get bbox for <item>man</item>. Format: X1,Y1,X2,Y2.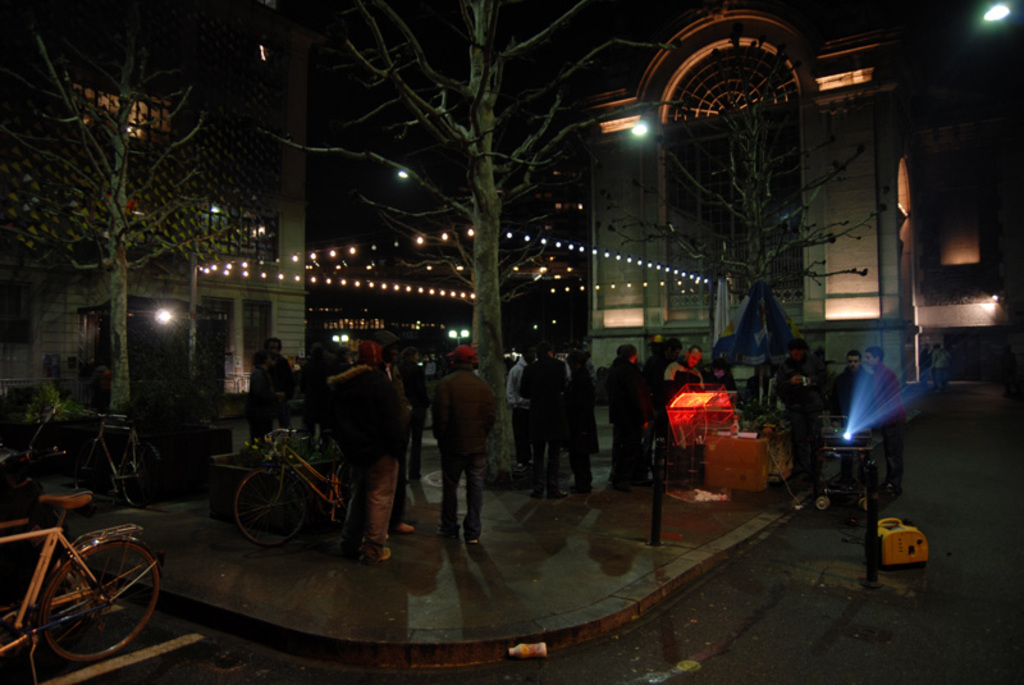
876,348,910,498.
